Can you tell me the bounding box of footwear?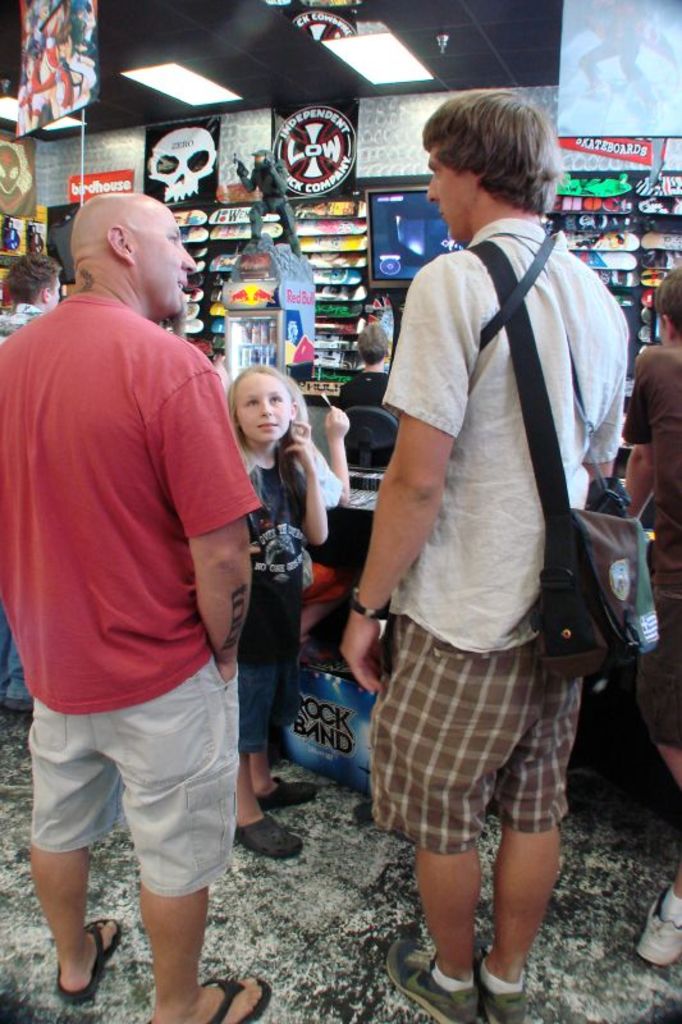
189,974,270,1023.
